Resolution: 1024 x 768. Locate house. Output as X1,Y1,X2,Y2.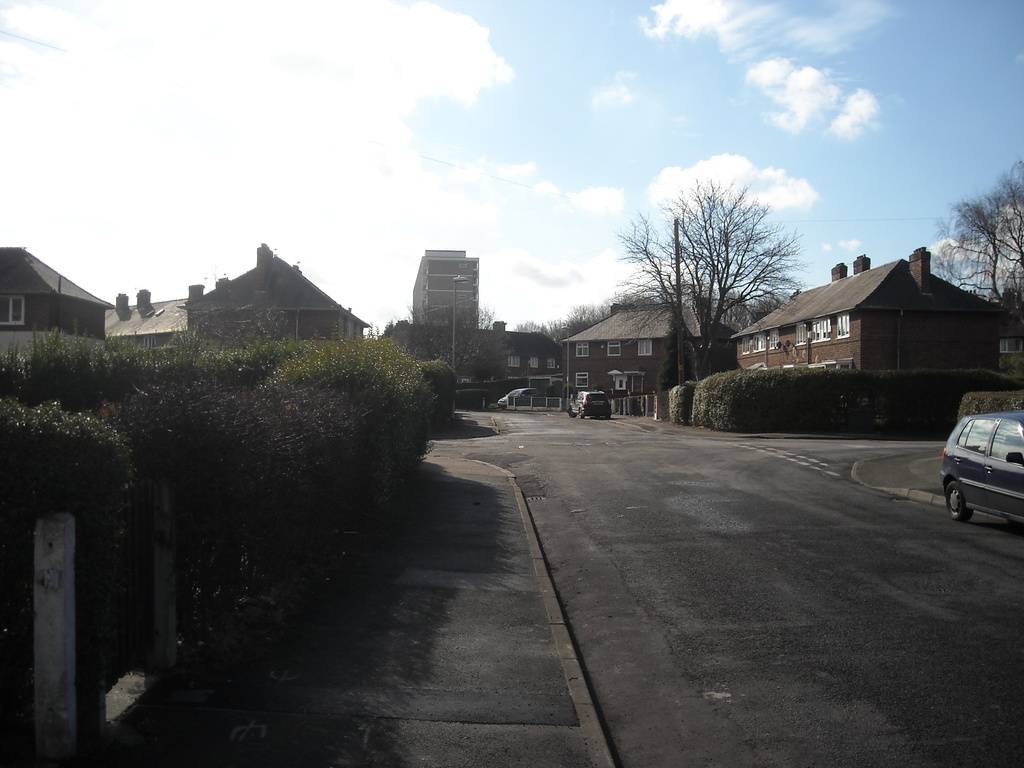
384,317,564,392.
